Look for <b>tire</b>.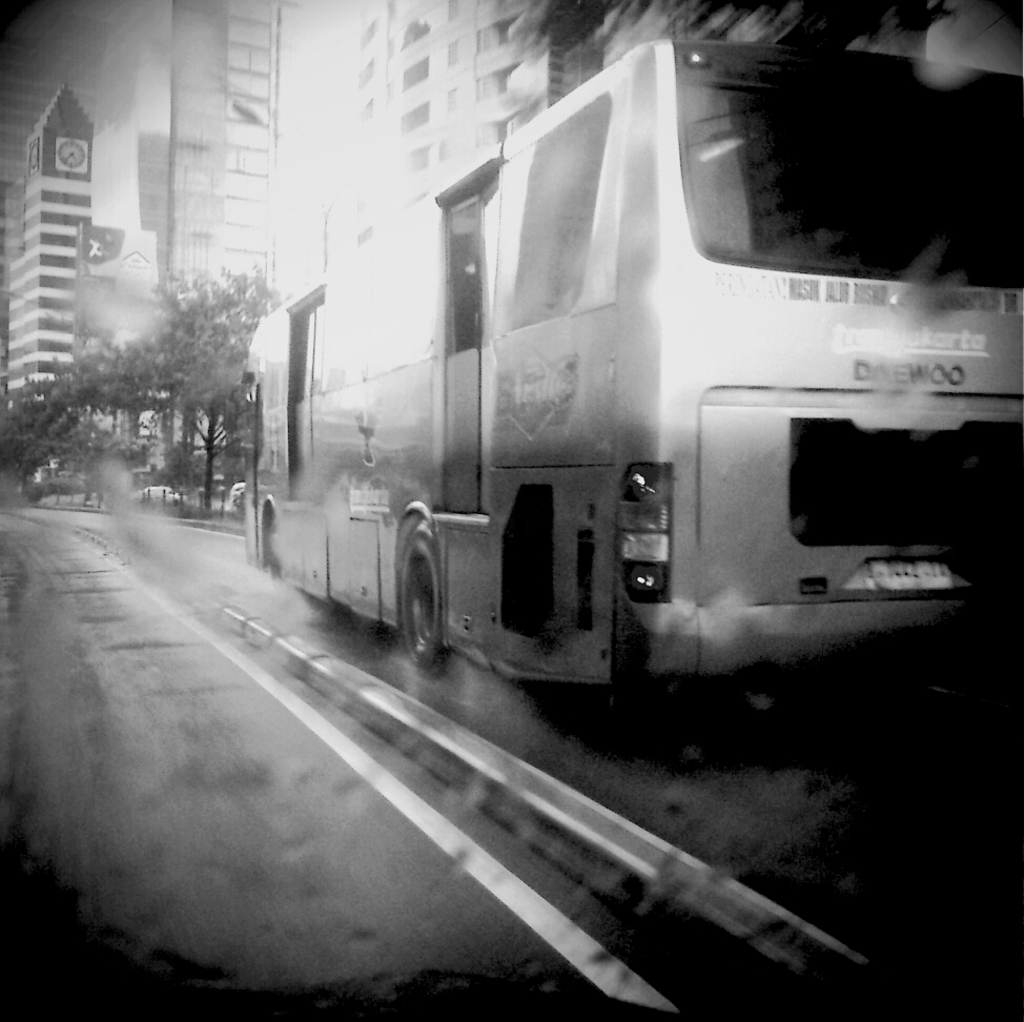
Found: (left=384, top=502, right=453, bottom=688).
